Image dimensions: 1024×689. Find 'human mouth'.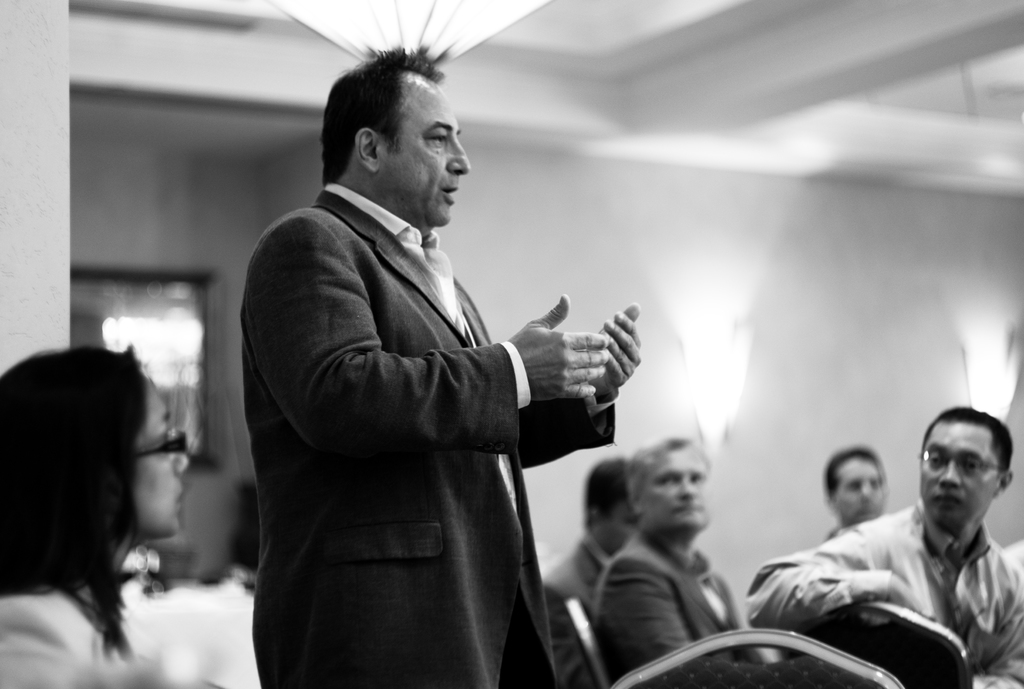
(931, 486, 968, 512).
